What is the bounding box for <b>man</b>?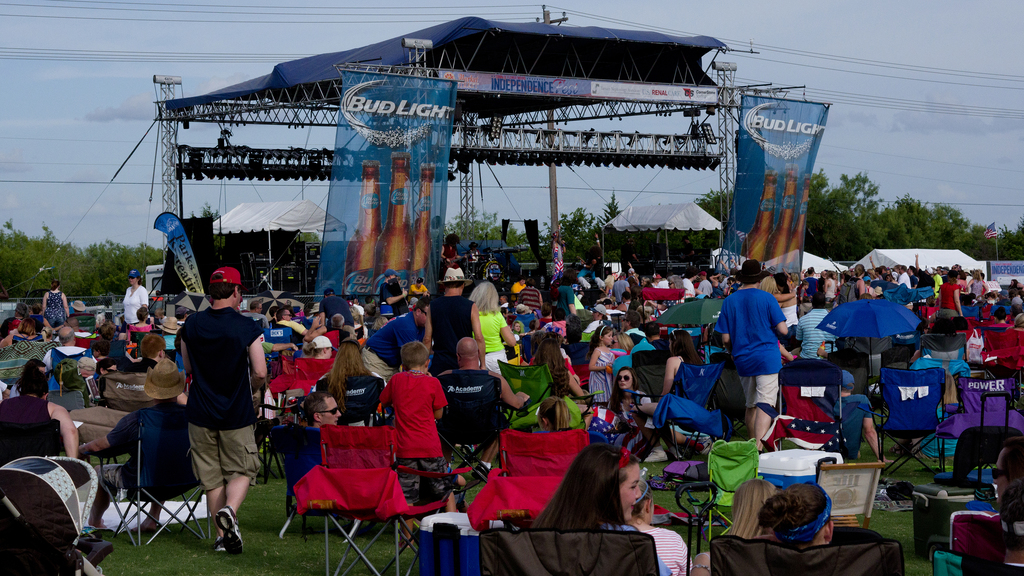
select_region(40, 326, 97, 369).
